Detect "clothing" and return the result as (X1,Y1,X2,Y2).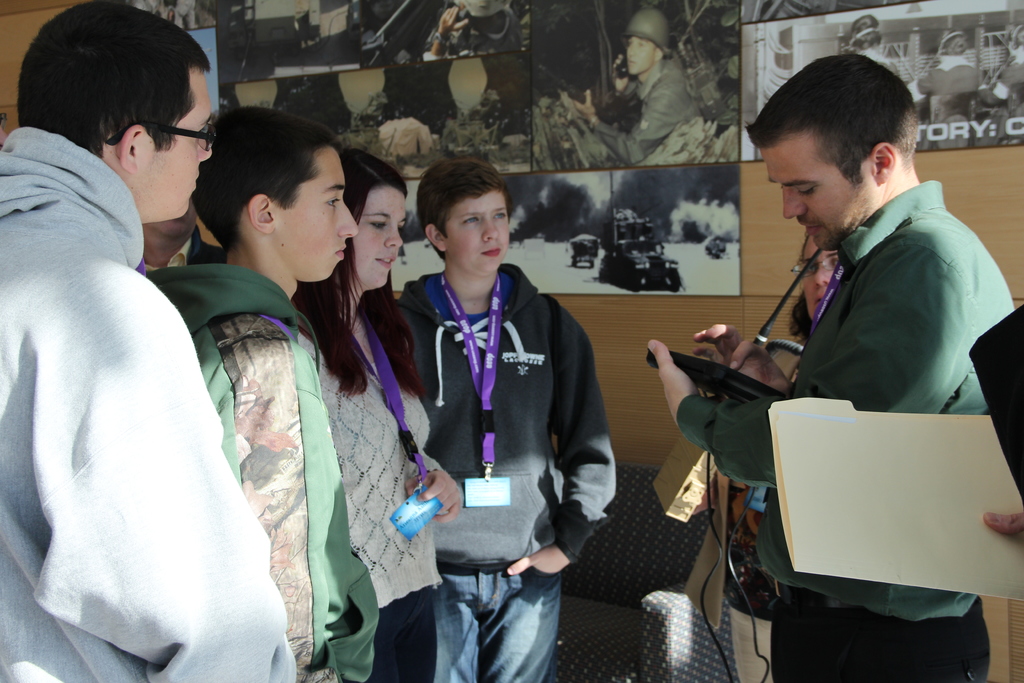
(141,262,383,682).
